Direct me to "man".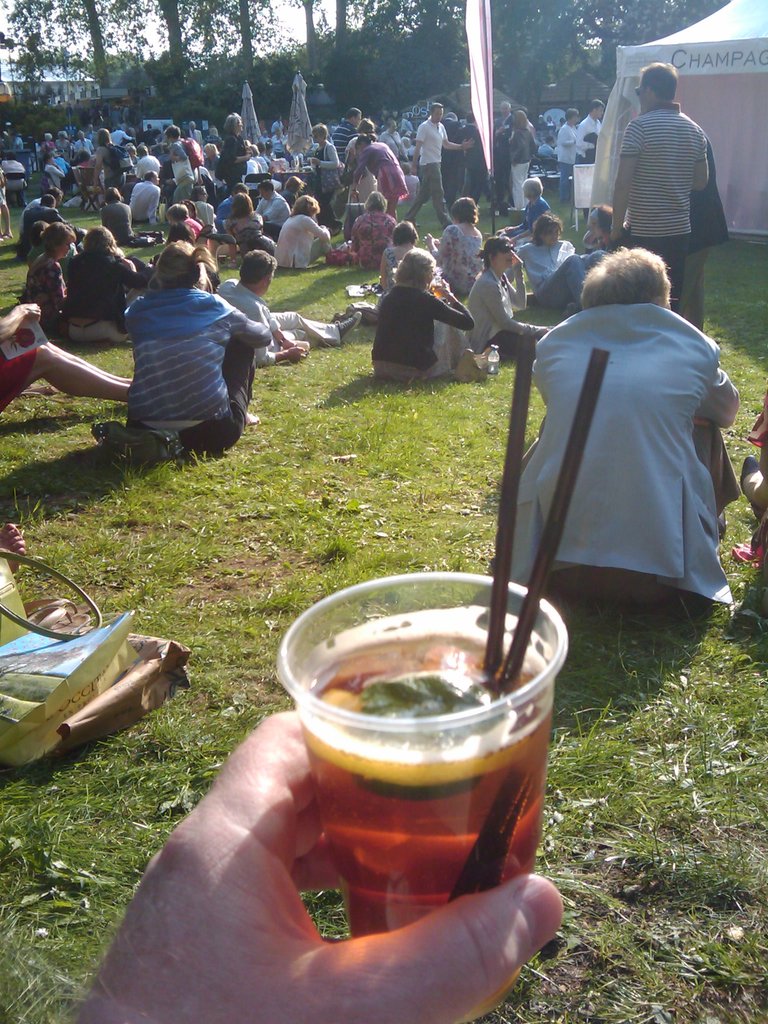
Direction: {"x1": 406, "y1": 103, "x2": 470, "y2": 229}.
